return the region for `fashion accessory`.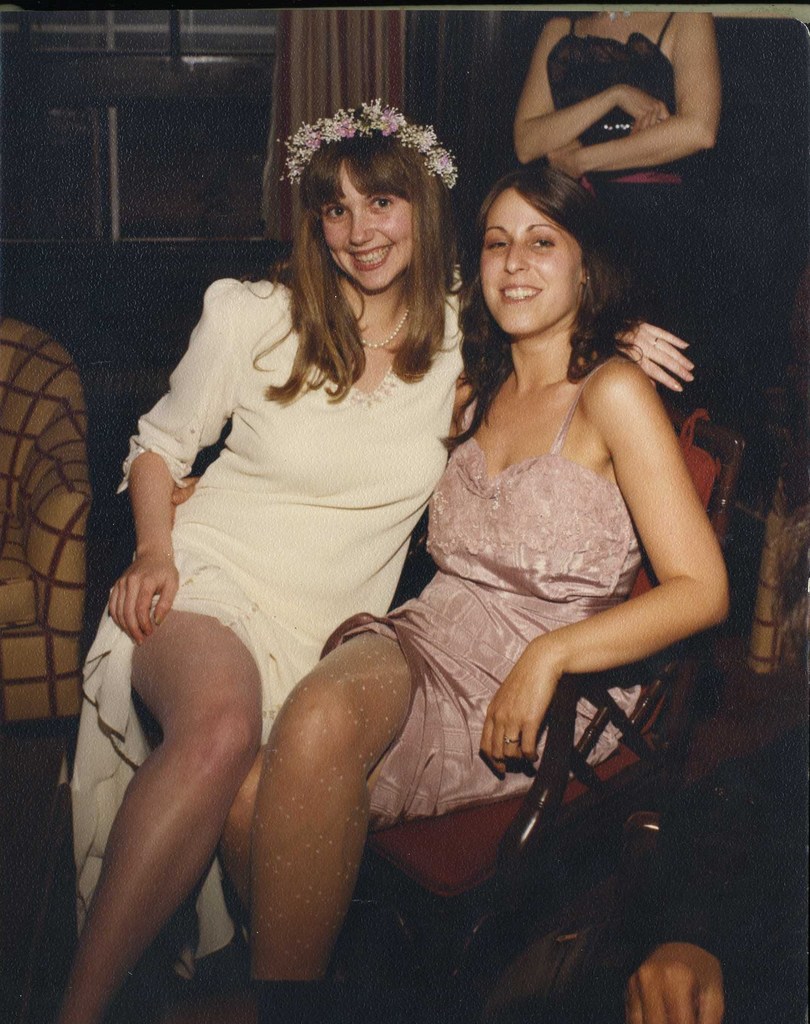
region(500, 736, 519, 745).
